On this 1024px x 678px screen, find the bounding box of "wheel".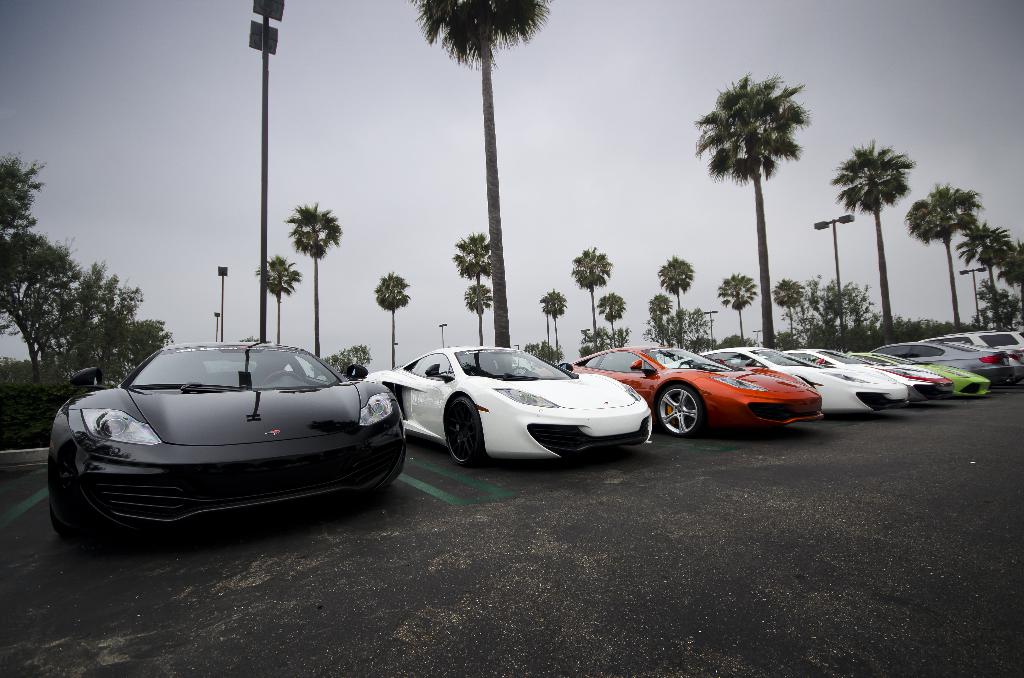
Bounding box: 781, 362, 785, 367.
